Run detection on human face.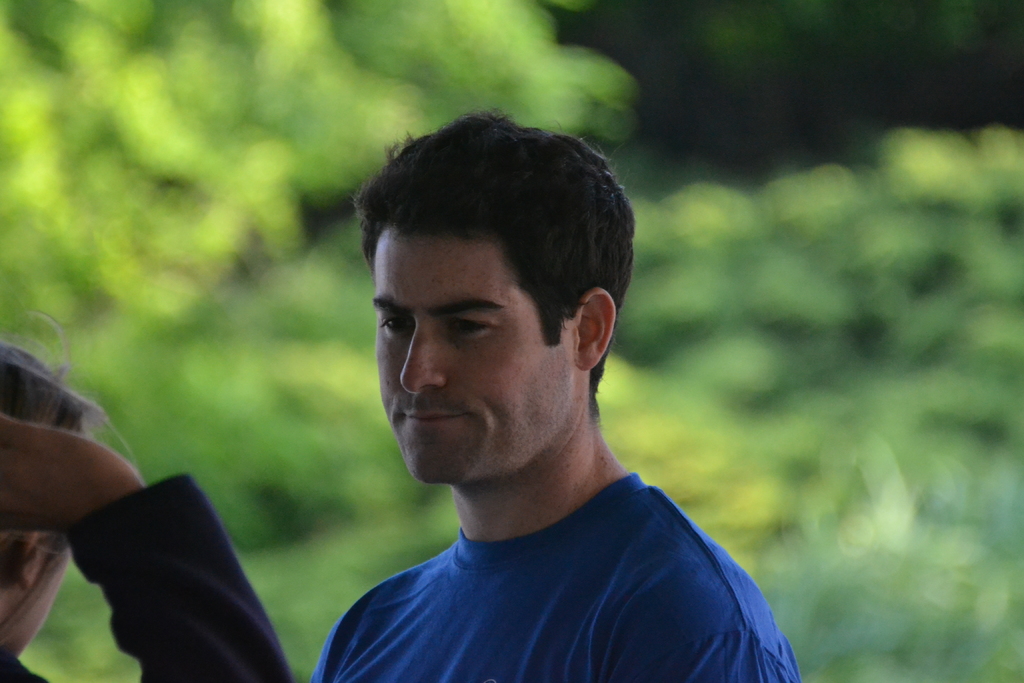
Result: bbox=(373, 219, 575, 478).
